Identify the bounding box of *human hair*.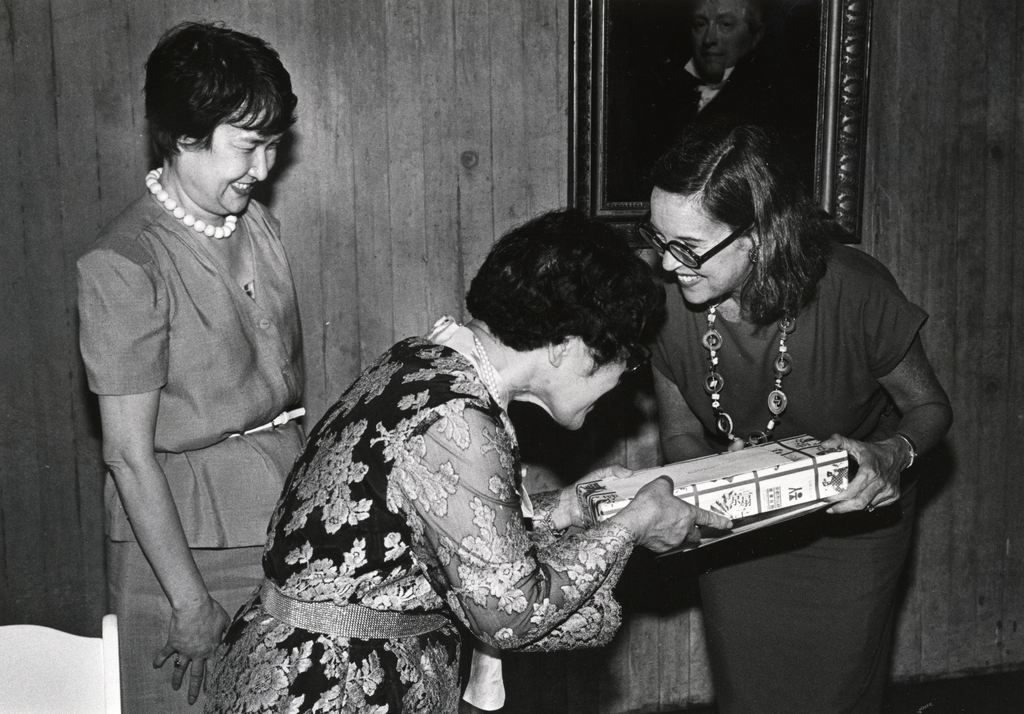
141:17:297:161.
